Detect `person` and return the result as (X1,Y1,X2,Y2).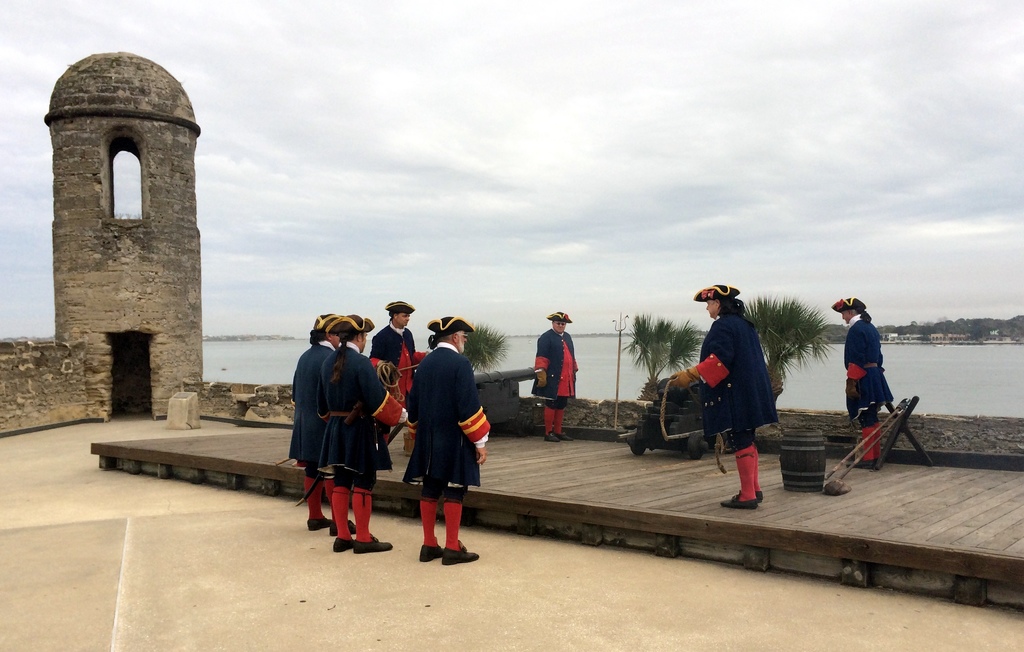
(840,283,906,477).
